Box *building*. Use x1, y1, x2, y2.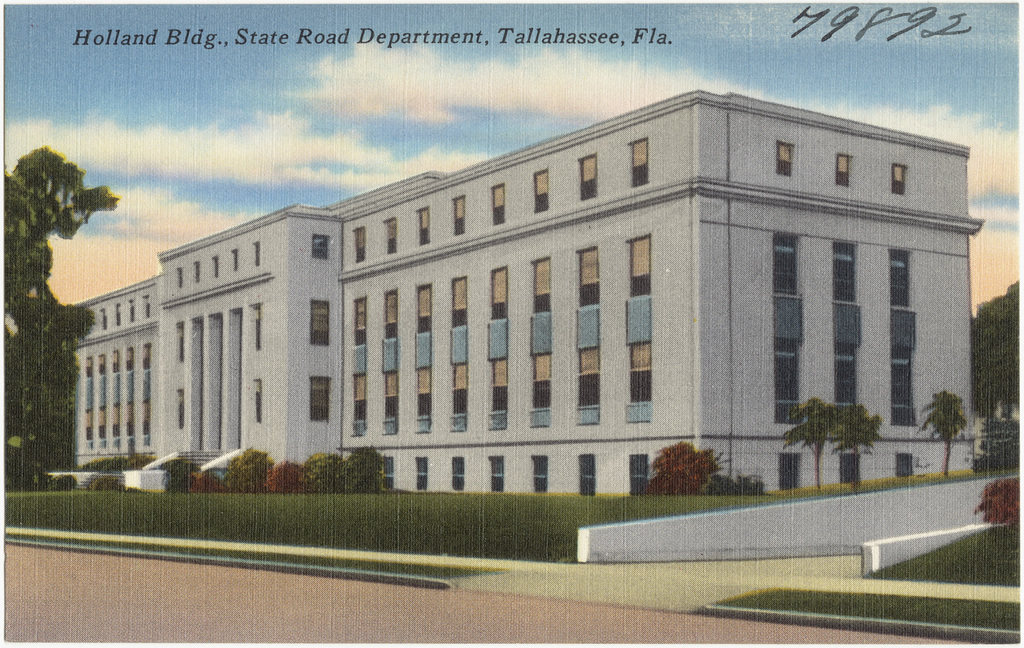
57, 85, 980, 501.
